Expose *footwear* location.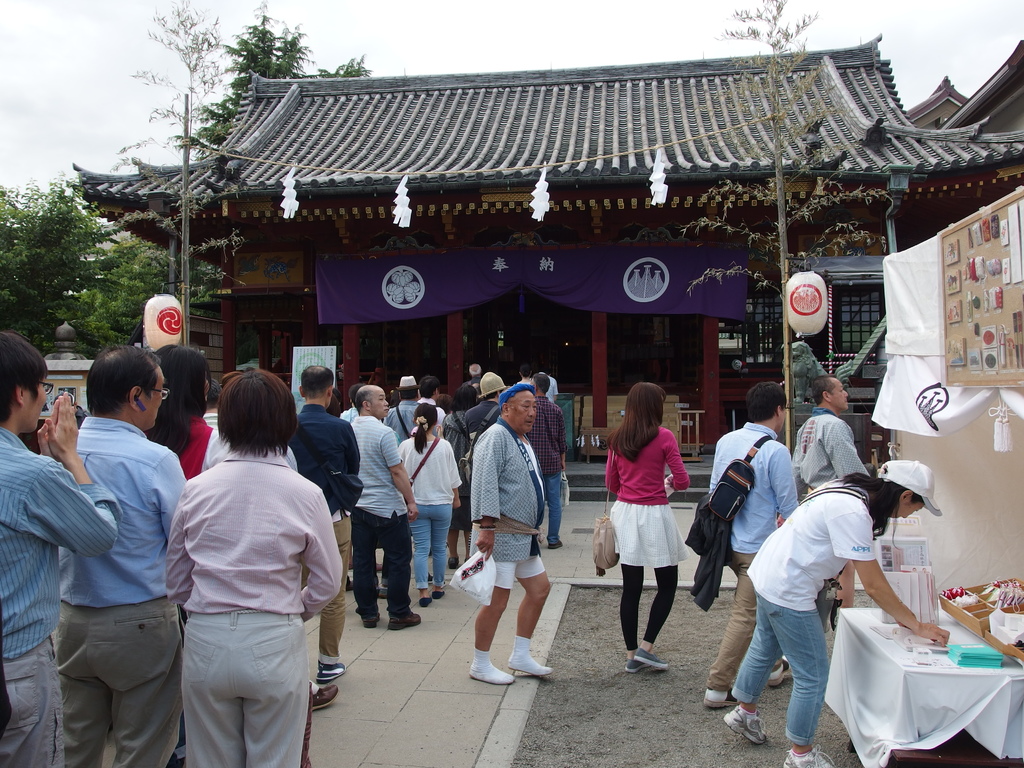
Exposed at <bbox>463, 610, 536, 694</bbox>.
